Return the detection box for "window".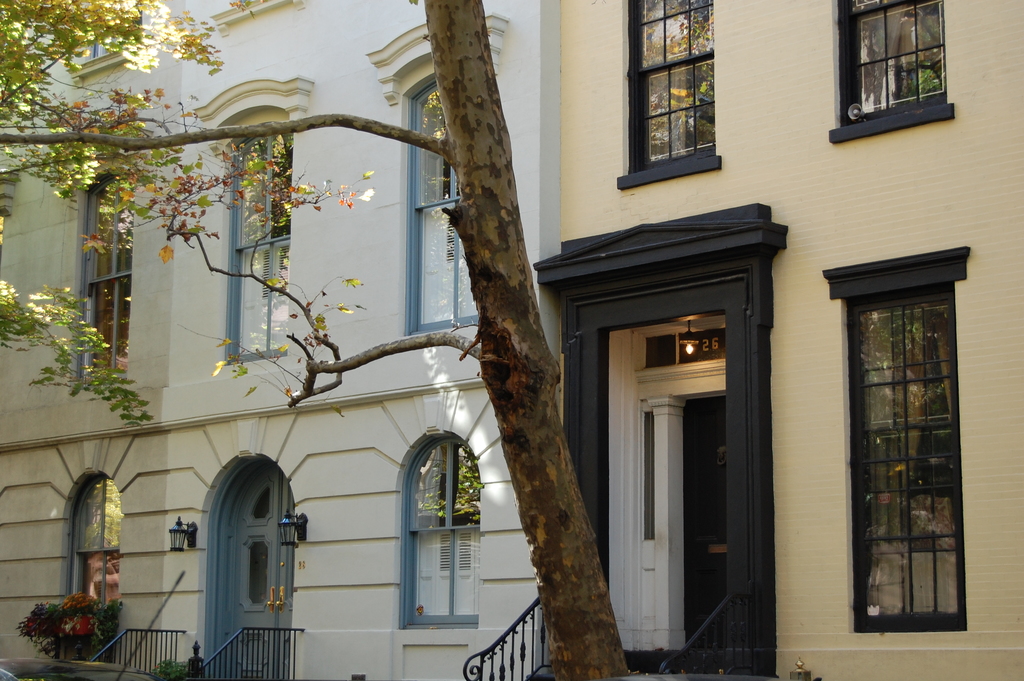
[189, 74, 309, 363].
